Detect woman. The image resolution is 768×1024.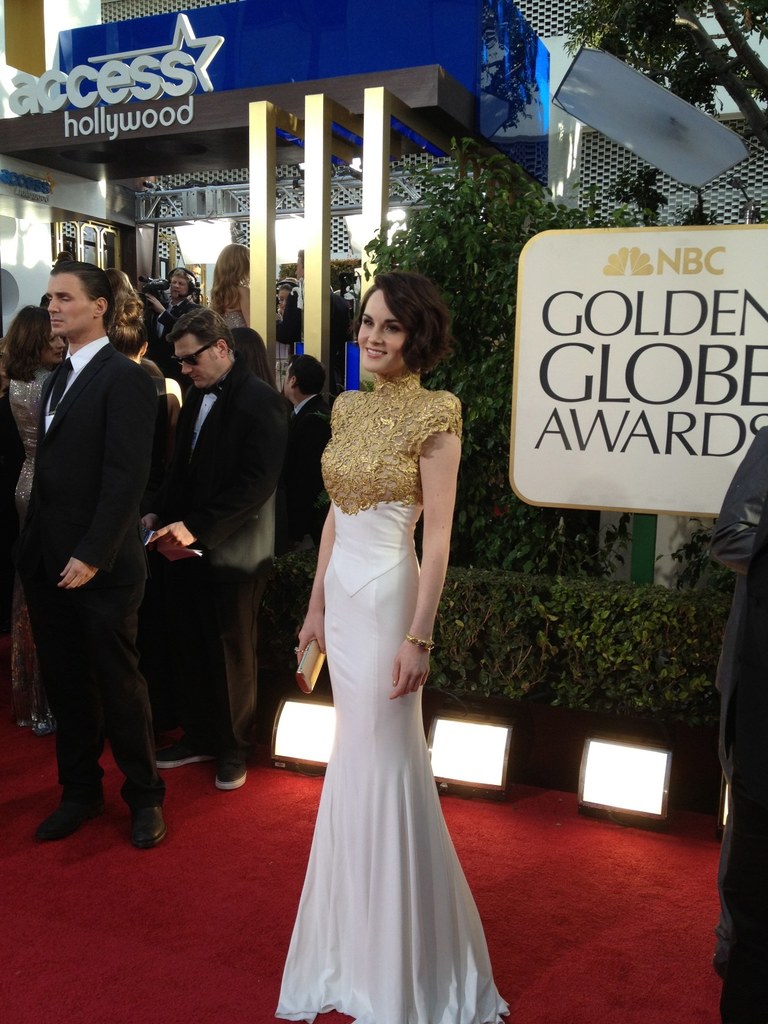
bbox(0, 307, 74, 728).
